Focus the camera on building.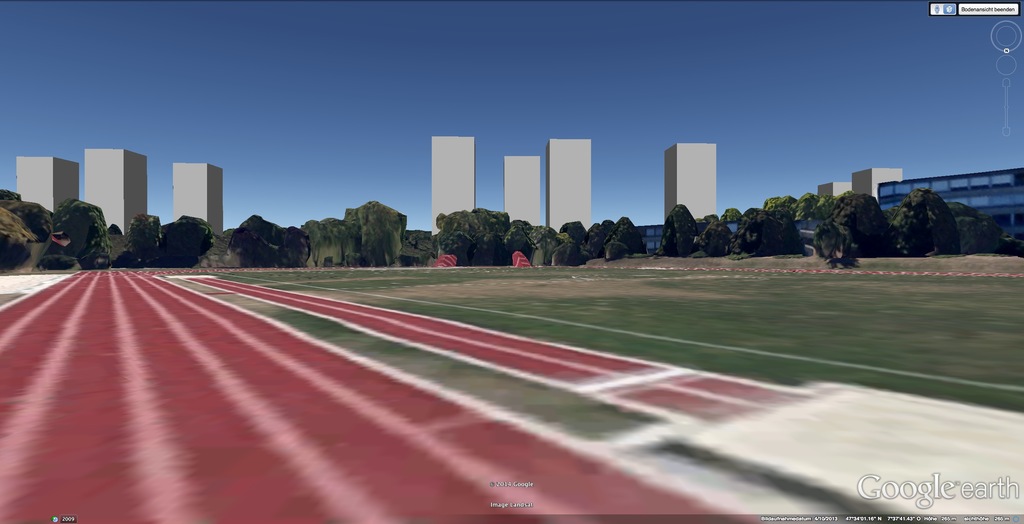
Focus region: x1=174, y1=165, x2=225, y2=222.
